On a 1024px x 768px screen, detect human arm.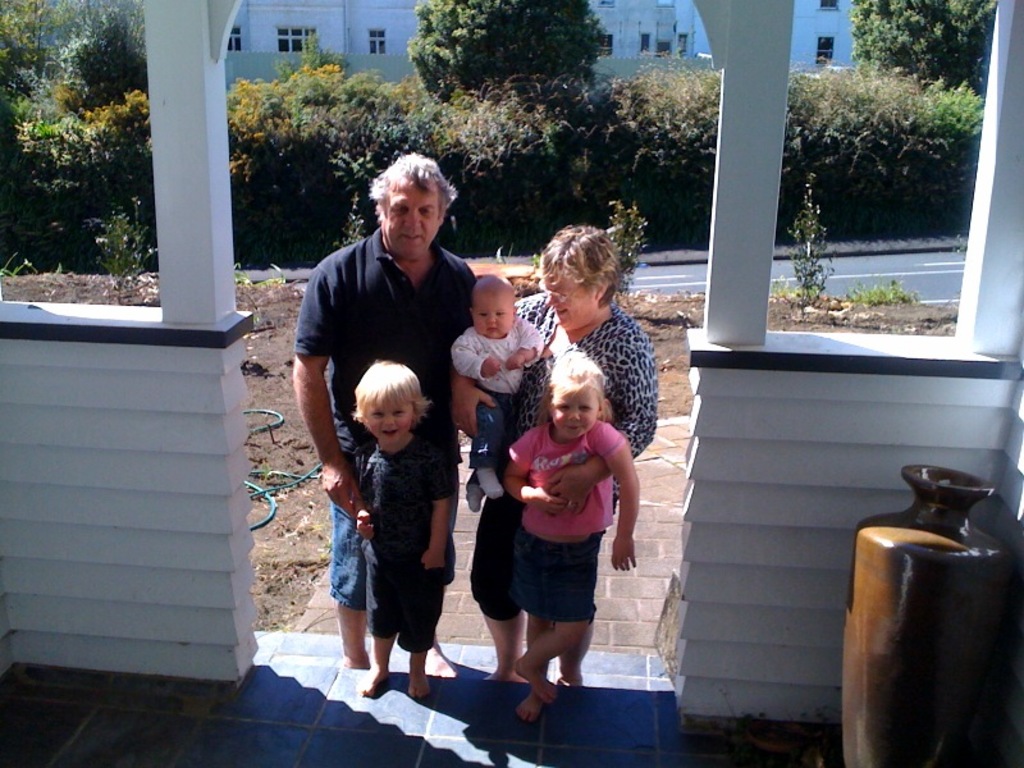
x1=451, y1=329, x2=503, y2=379.
